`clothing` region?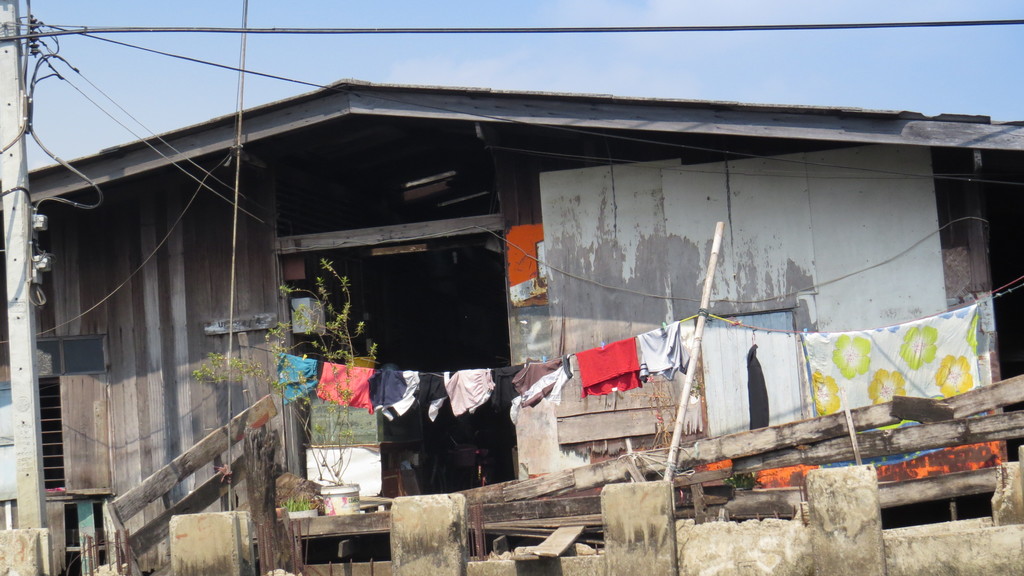
region(797, 328, 990, 420)
